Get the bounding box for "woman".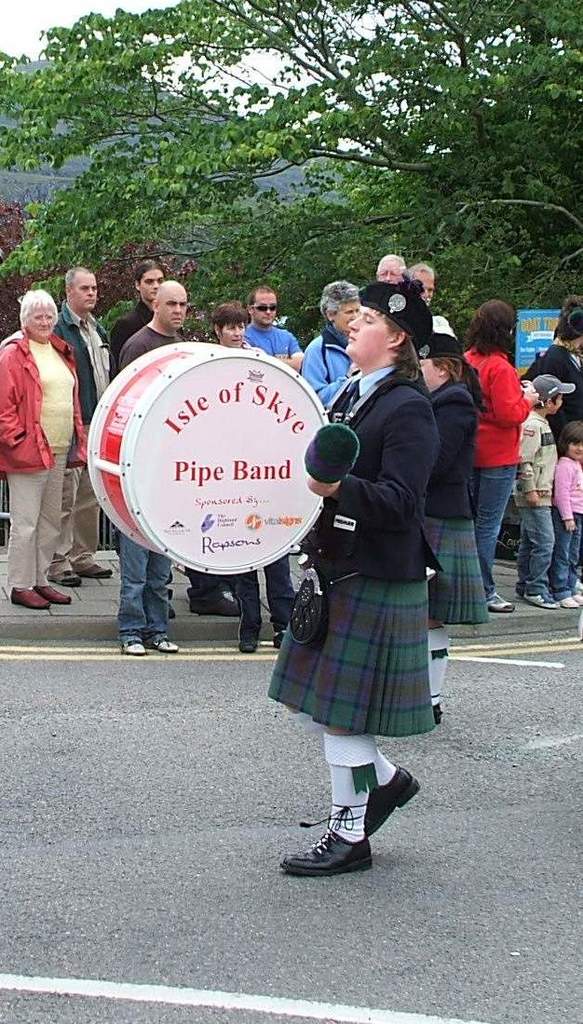
BBox(410, 326, 493, 721).
